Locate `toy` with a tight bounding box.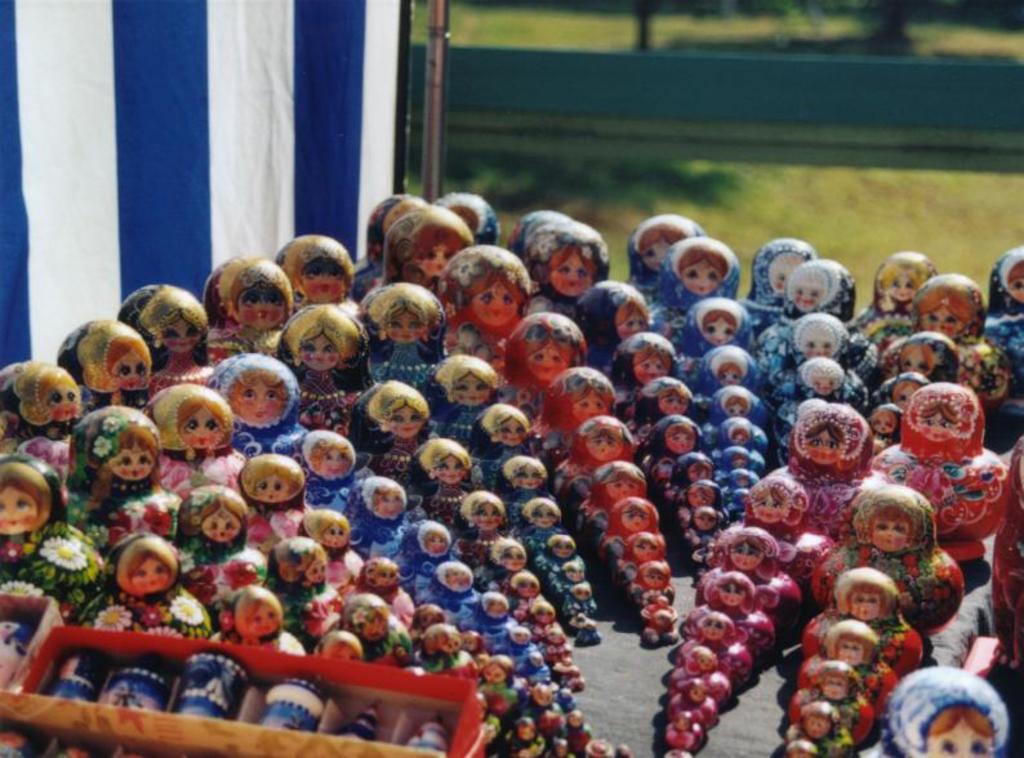
Rect(116, 281, 222, 391).
